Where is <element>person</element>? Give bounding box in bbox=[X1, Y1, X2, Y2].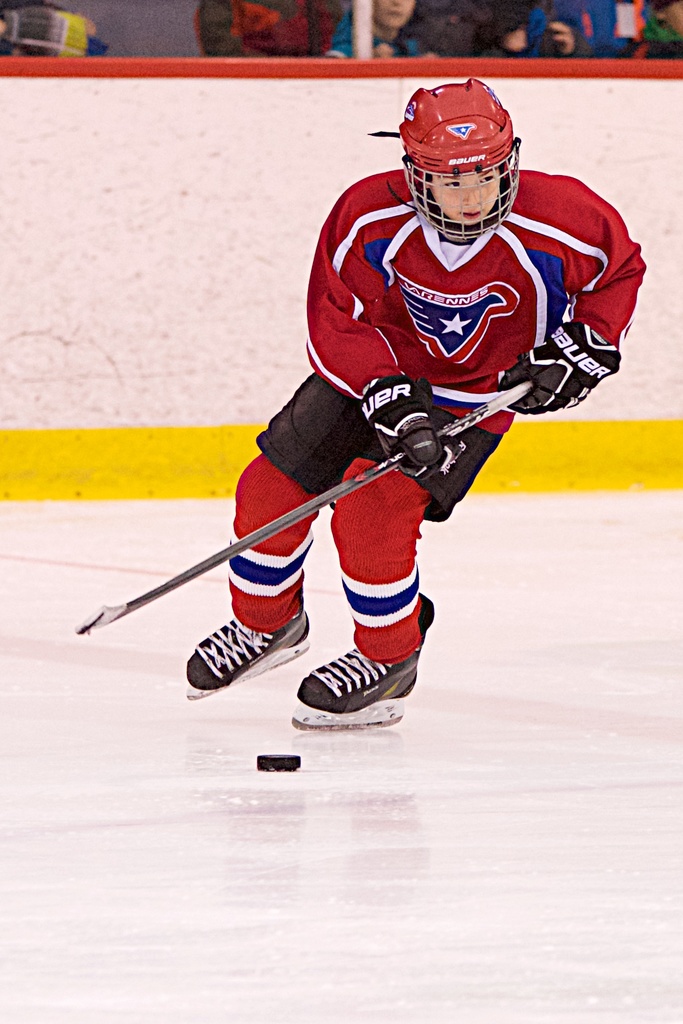
bbox=[476, 0, 599, 56].
